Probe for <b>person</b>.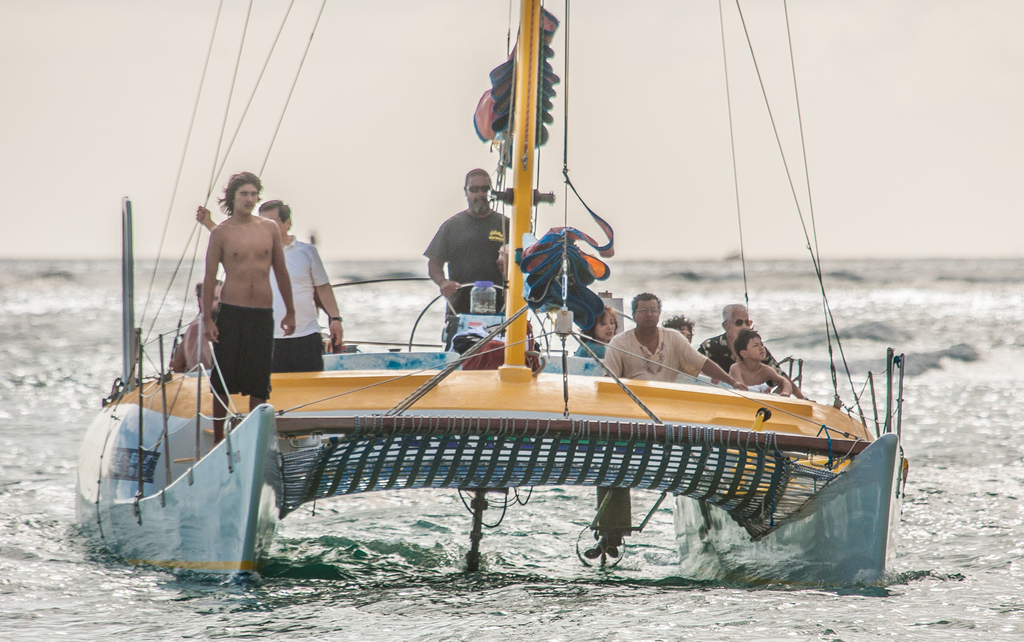
Probe result: locate(568, 305, 623, 364).
